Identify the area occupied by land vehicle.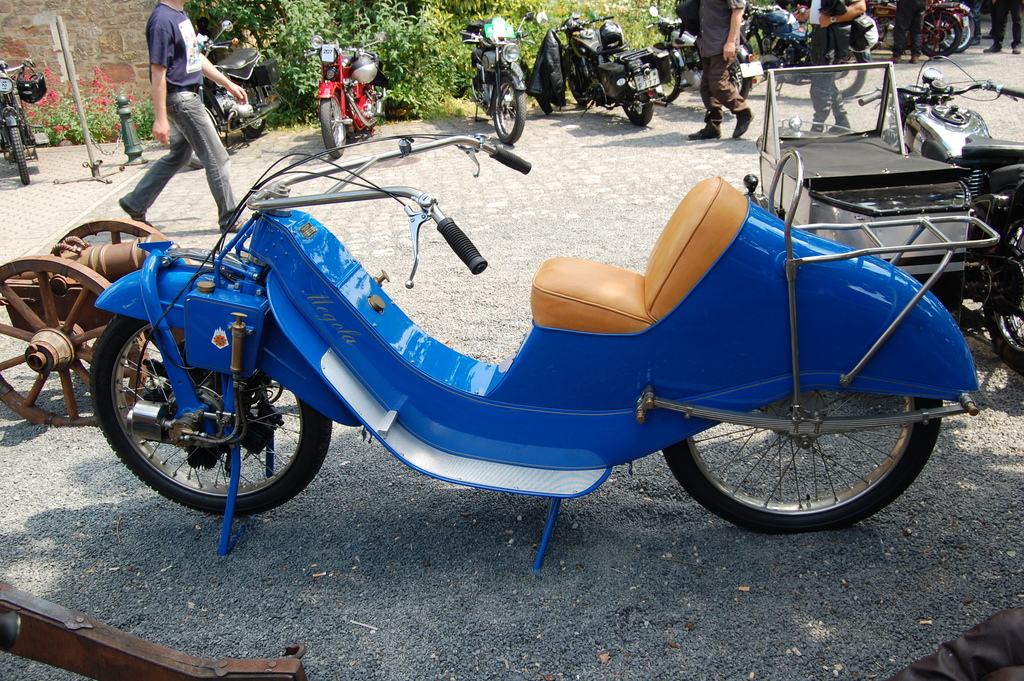
Area: bbox(464, 16, 535, 145).
